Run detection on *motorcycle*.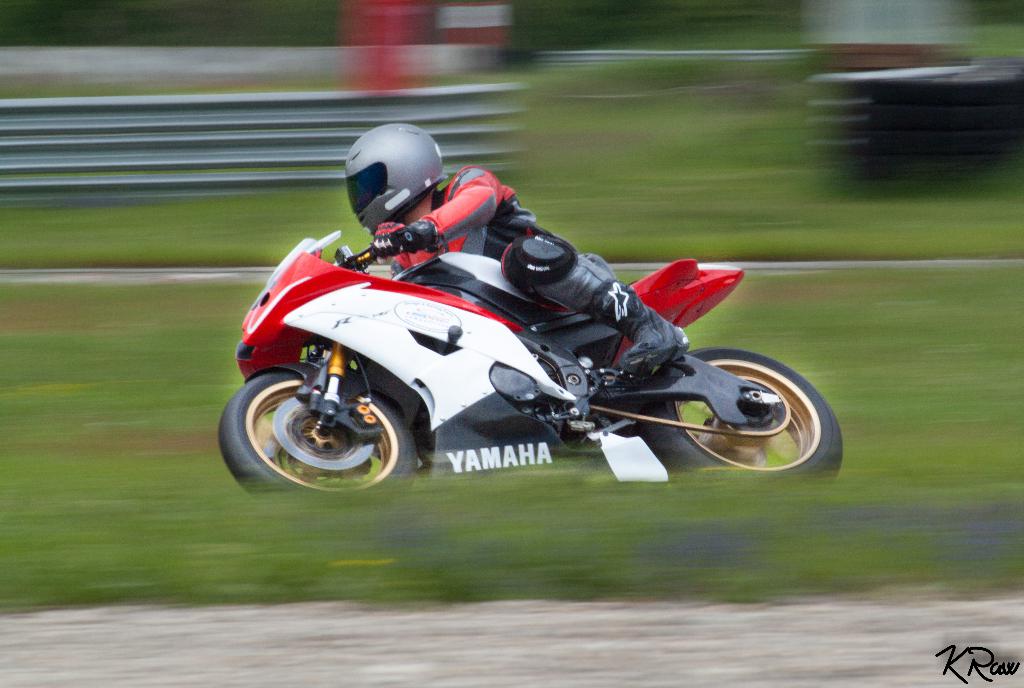
Result: (left=218, top=201, right=830, bottom=502).
